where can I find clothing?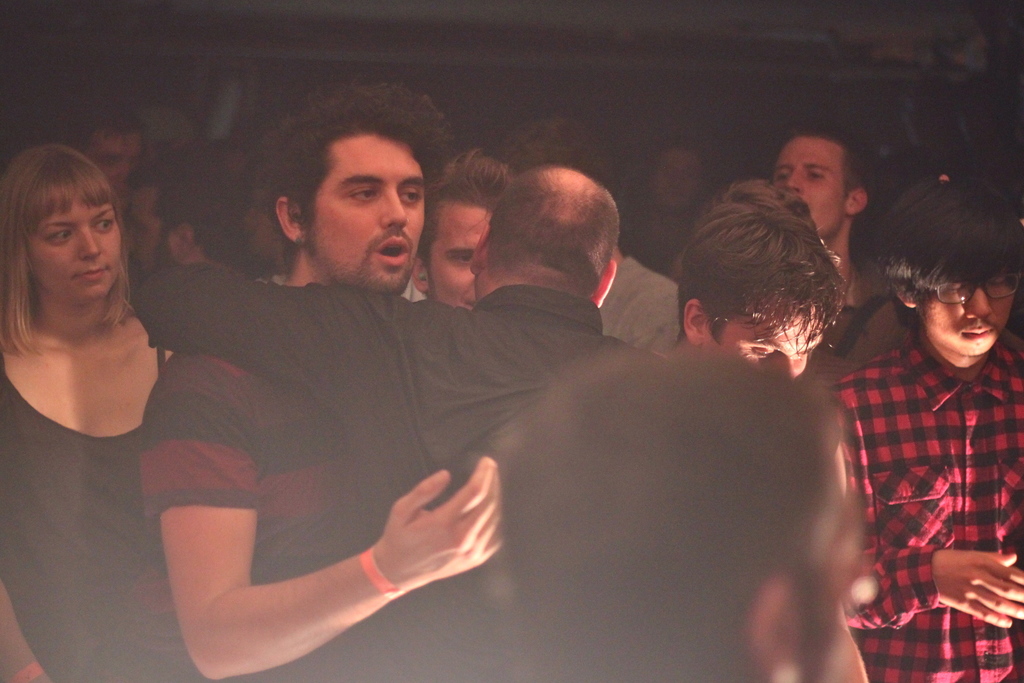
You can find it at x1=136, y1=352, x2=486, y2=682.
